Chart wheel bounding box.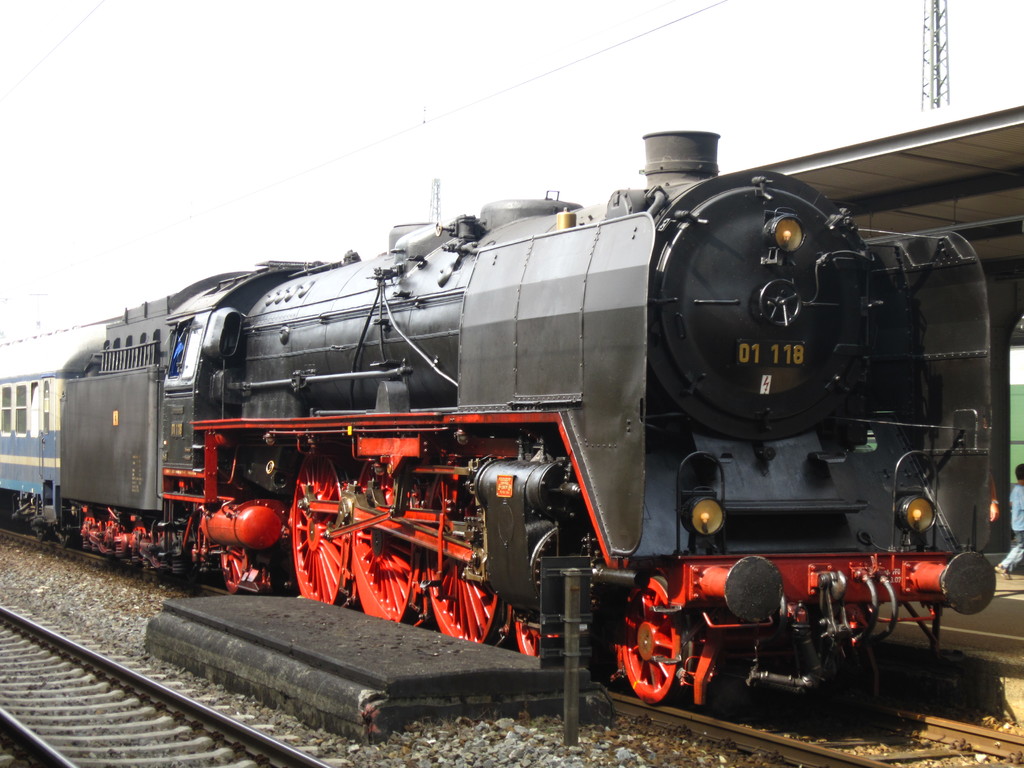
Charted: box(513, 607, 564, 657).
